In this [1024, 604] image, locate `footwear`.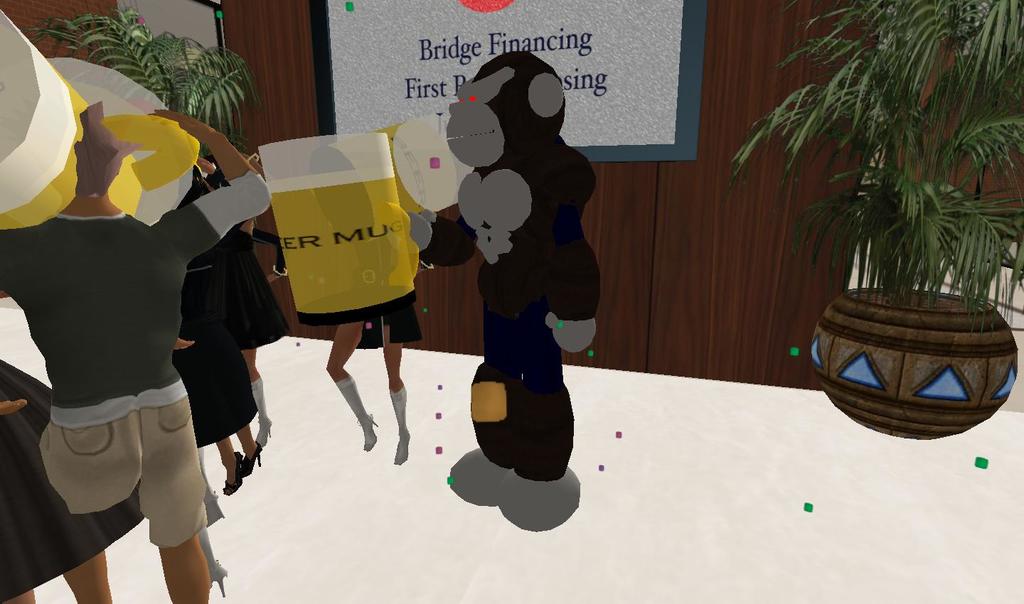
Bounding box: box(223, 453, 249, 494).
